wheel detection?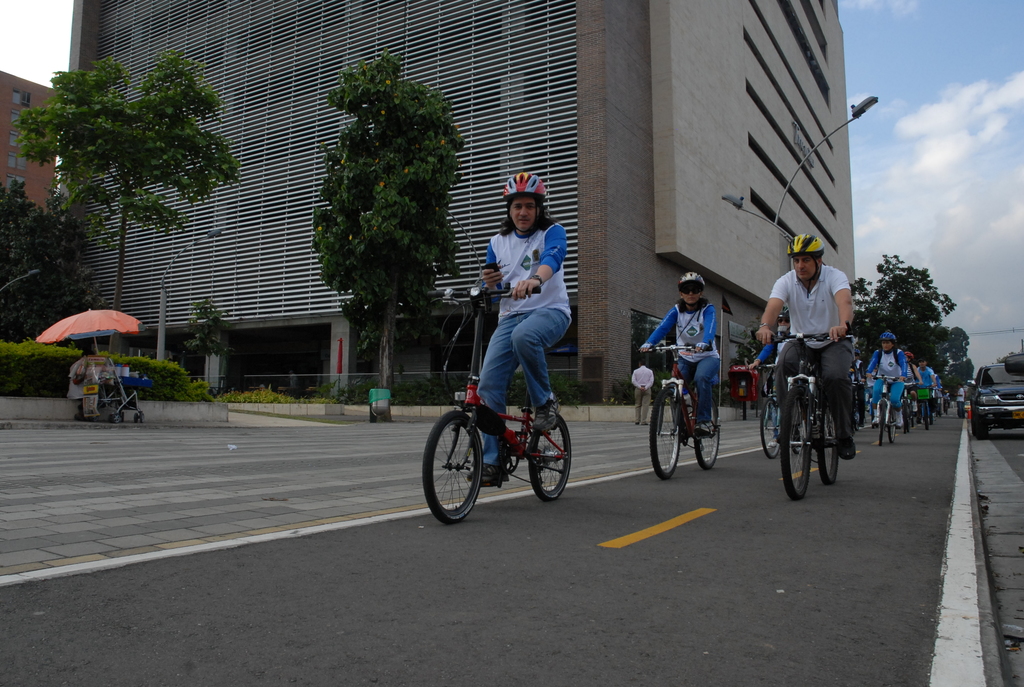
[x1=695, y1=397, x2=719, y2=470]
